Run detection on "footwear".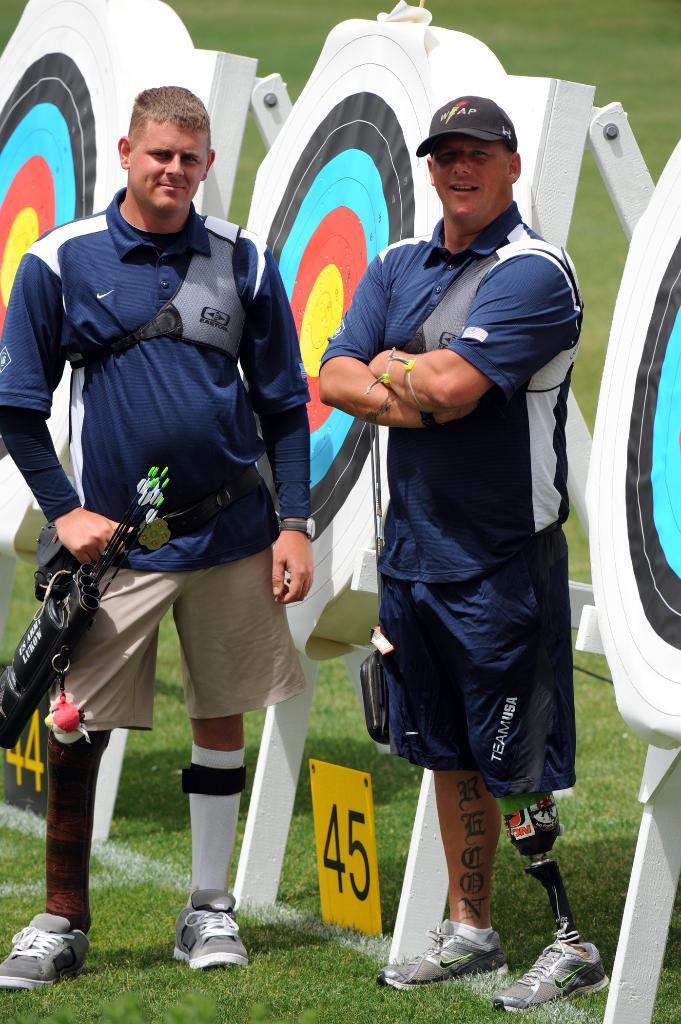
Result: {"left": 0, "top": 911, "right": 88, "bottom": 995}.
